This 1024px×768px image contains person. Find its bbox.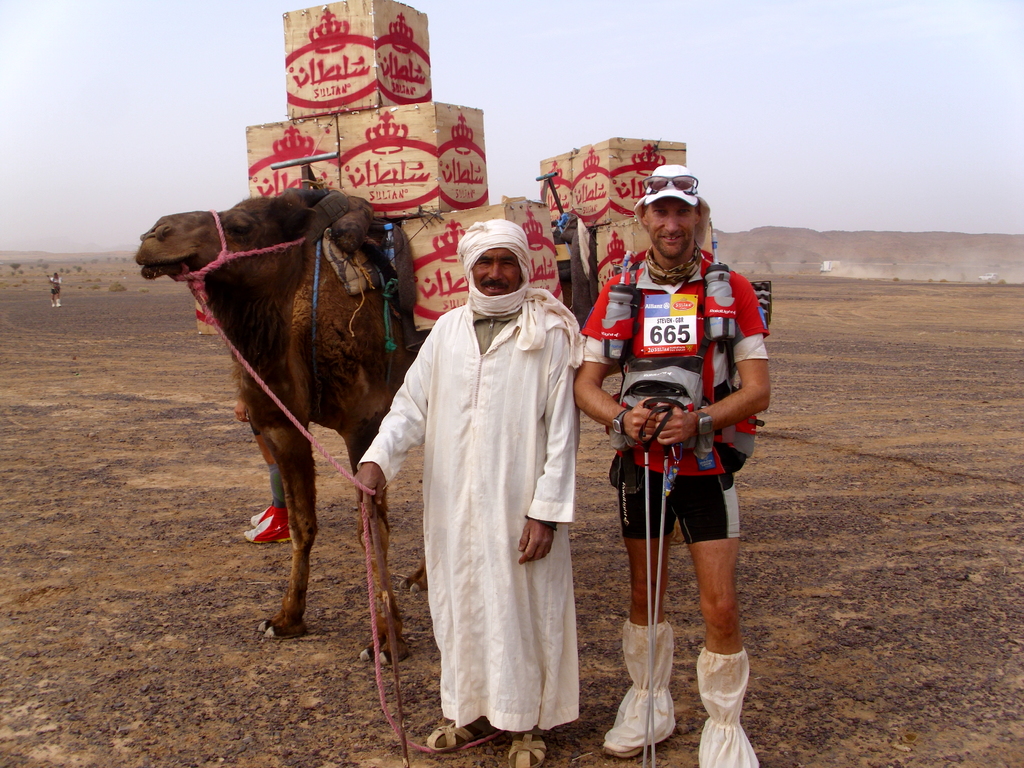
Rect(596, 179, 758, 767).
